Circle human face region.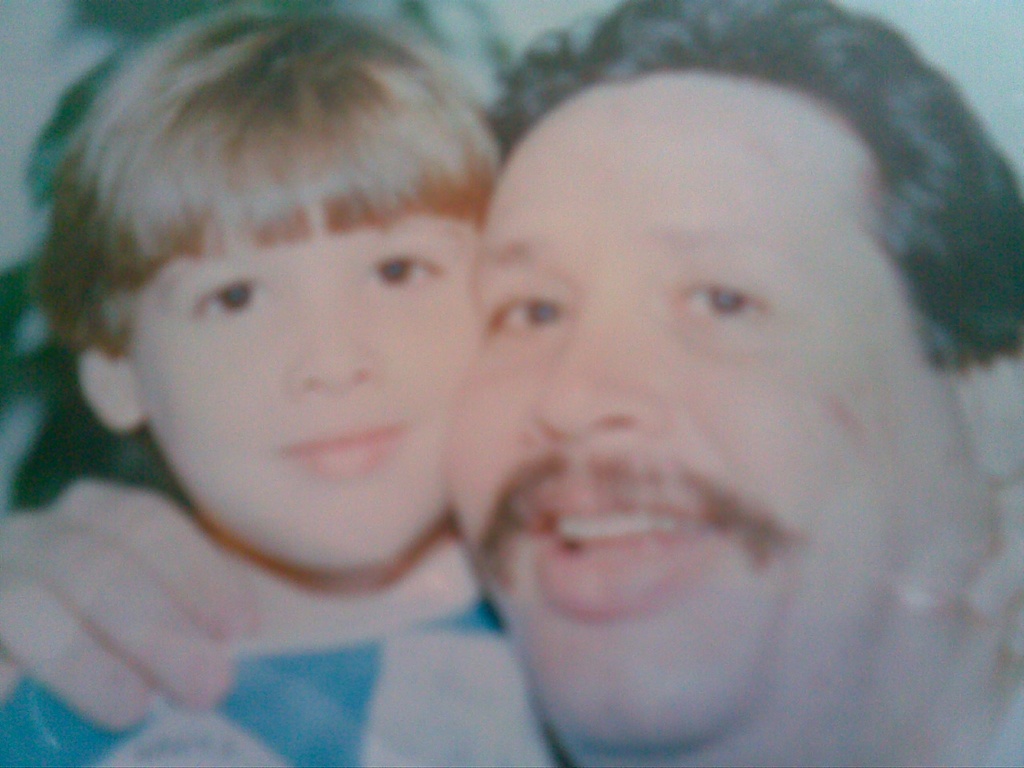
Region: [x1=124, y1=218, x2=474, y2=576].
